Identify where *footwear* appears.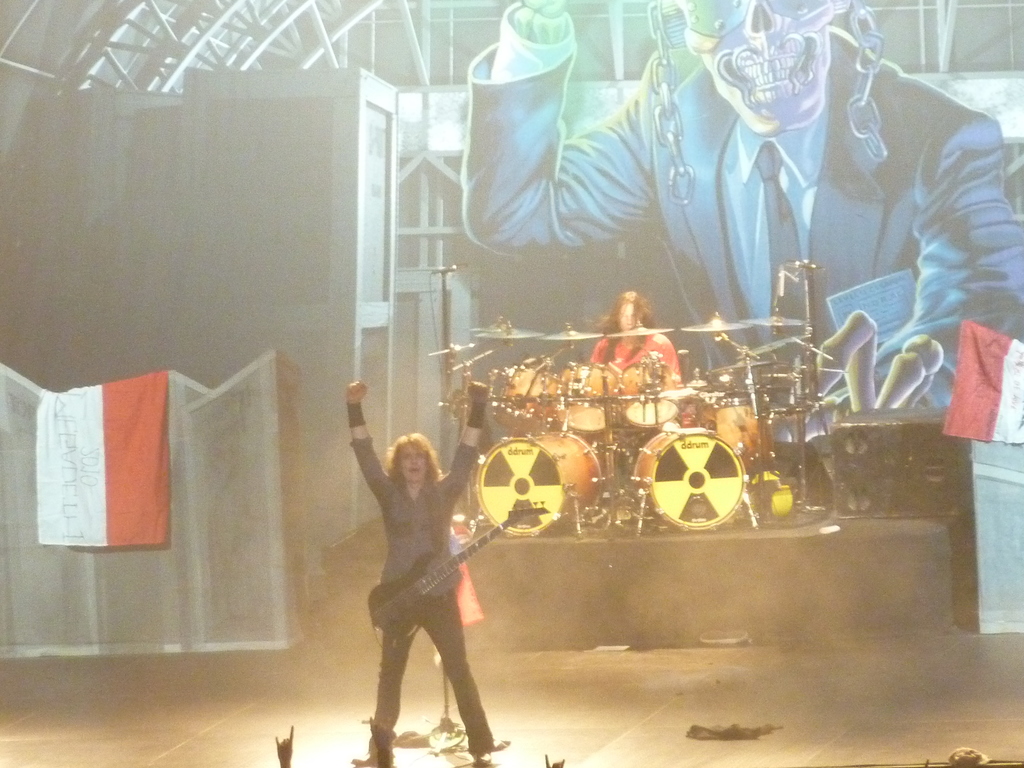
Appears at {"left": 475, "top": 734, "right": 515, "bottom": 759}.
